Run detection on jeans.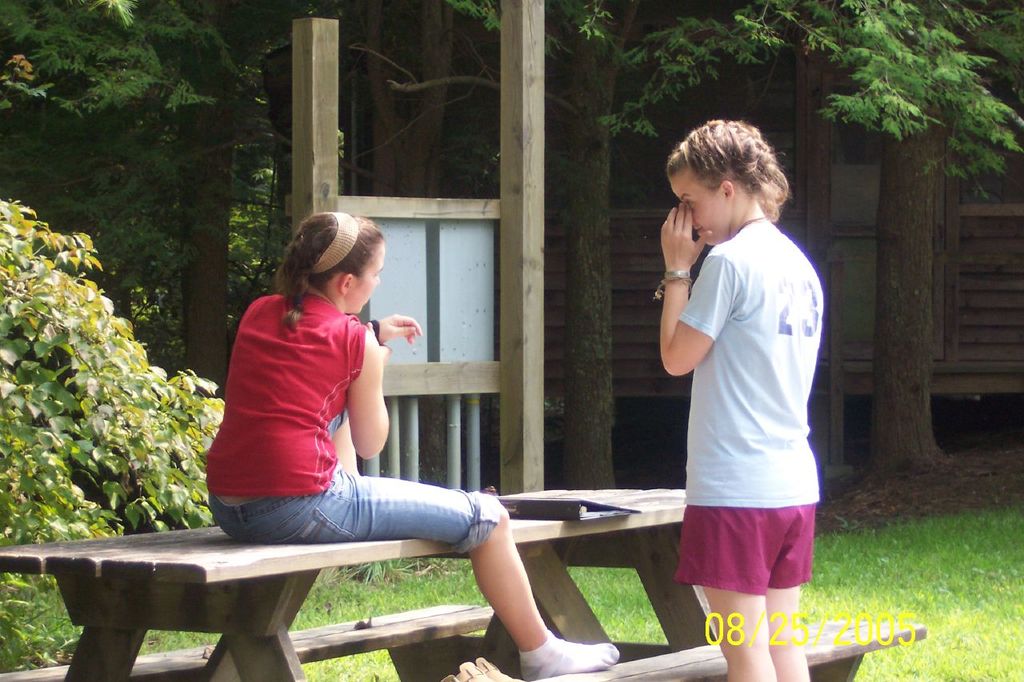
Result: <region>207, 413, 496, 548</region>.
